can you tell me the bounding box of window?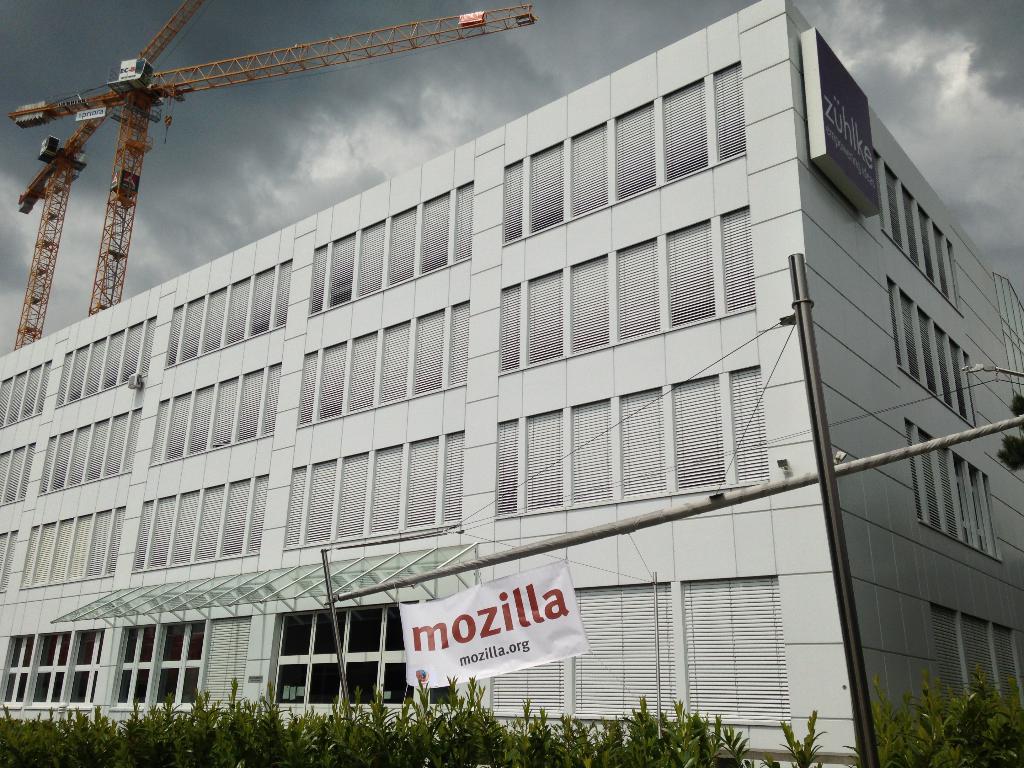
[0, 451, 10, 500].
